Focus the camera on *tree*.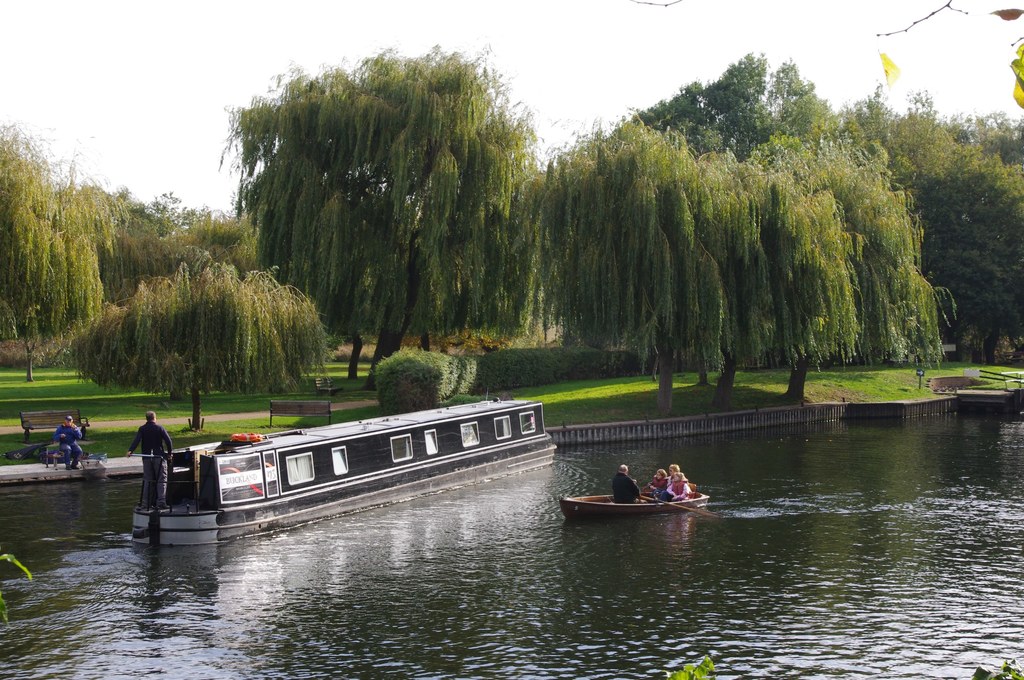
Focus region: 532:107:762:416.
